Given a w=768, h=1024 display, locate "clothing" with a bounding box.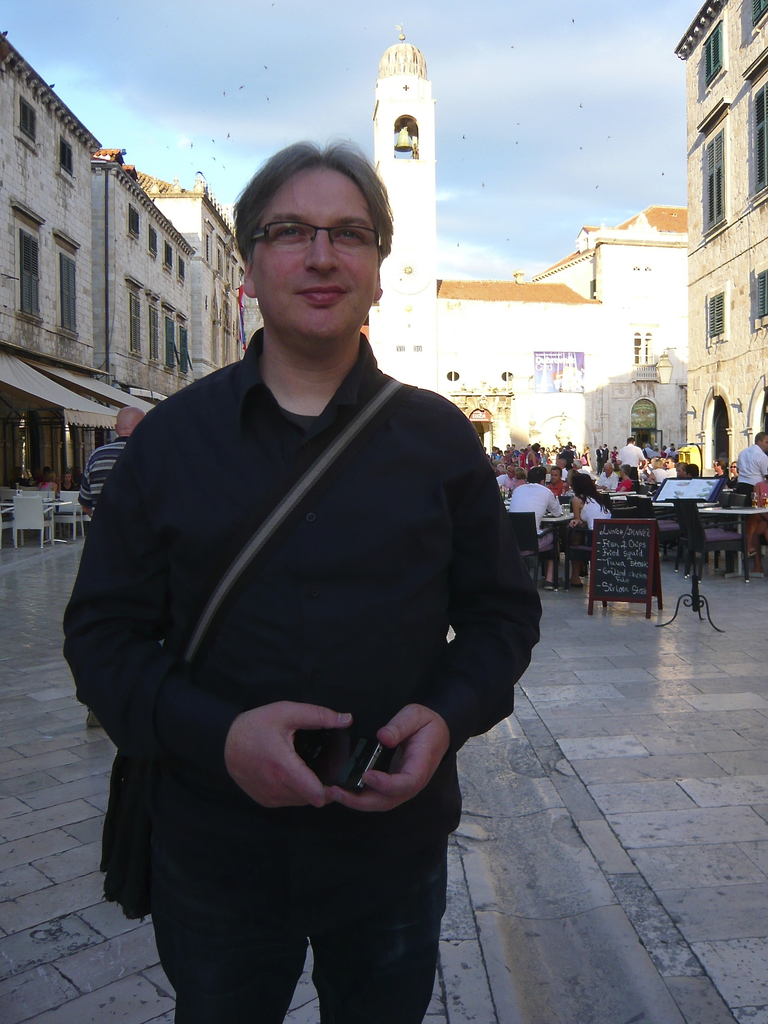
Located: bbox(510, 470, 570, 519).
